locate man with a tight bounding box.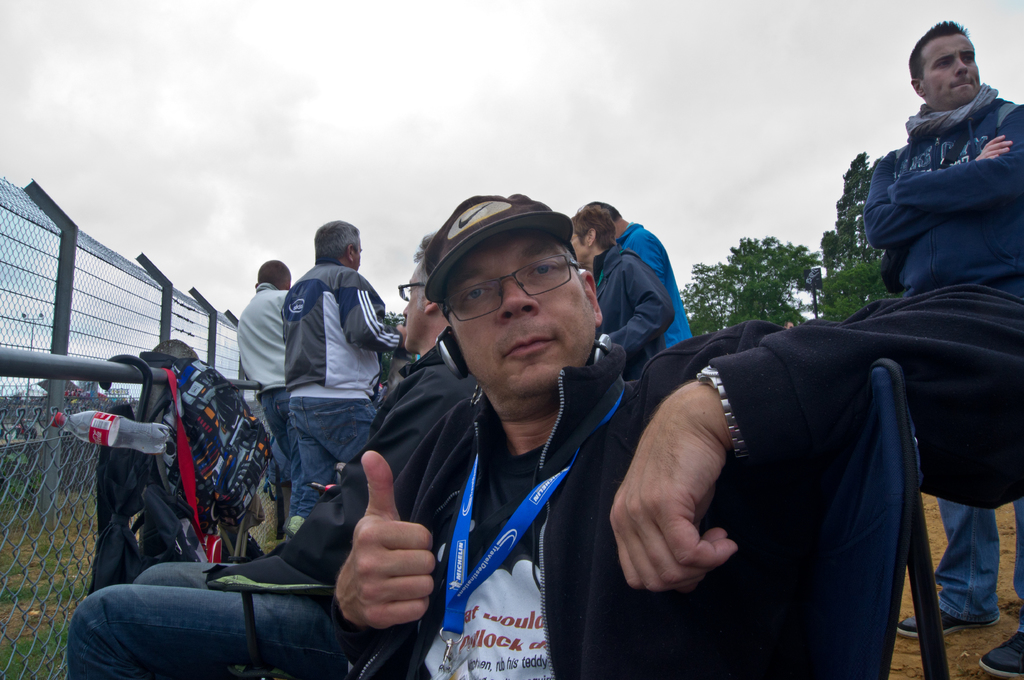
64 189 1023 679.
